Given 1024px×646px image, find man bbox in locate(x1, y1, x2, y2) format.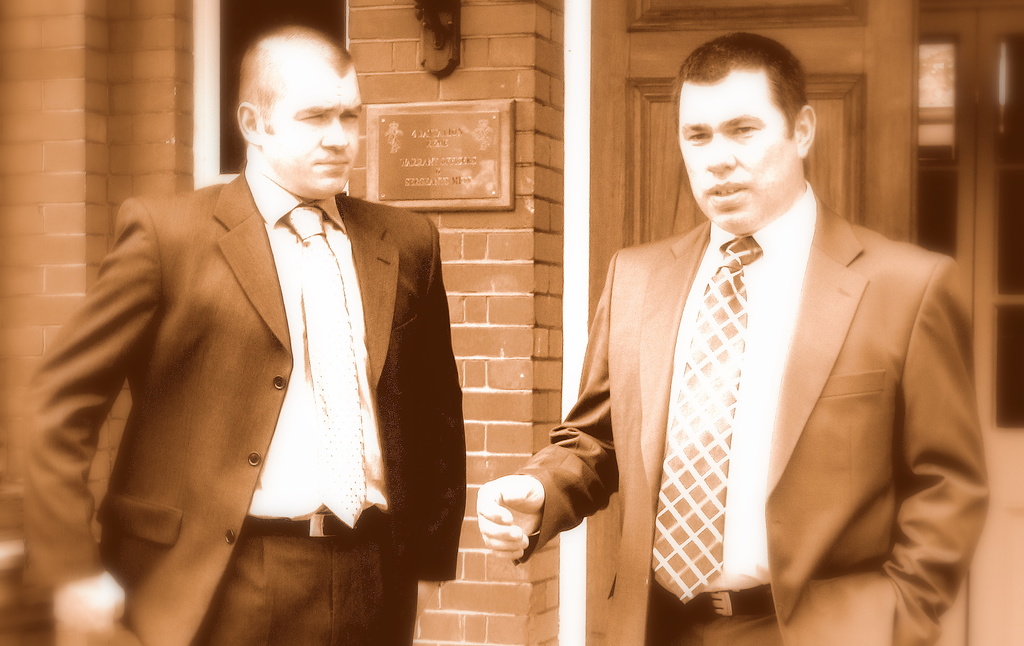
locate(0, 12, 479, 645).
